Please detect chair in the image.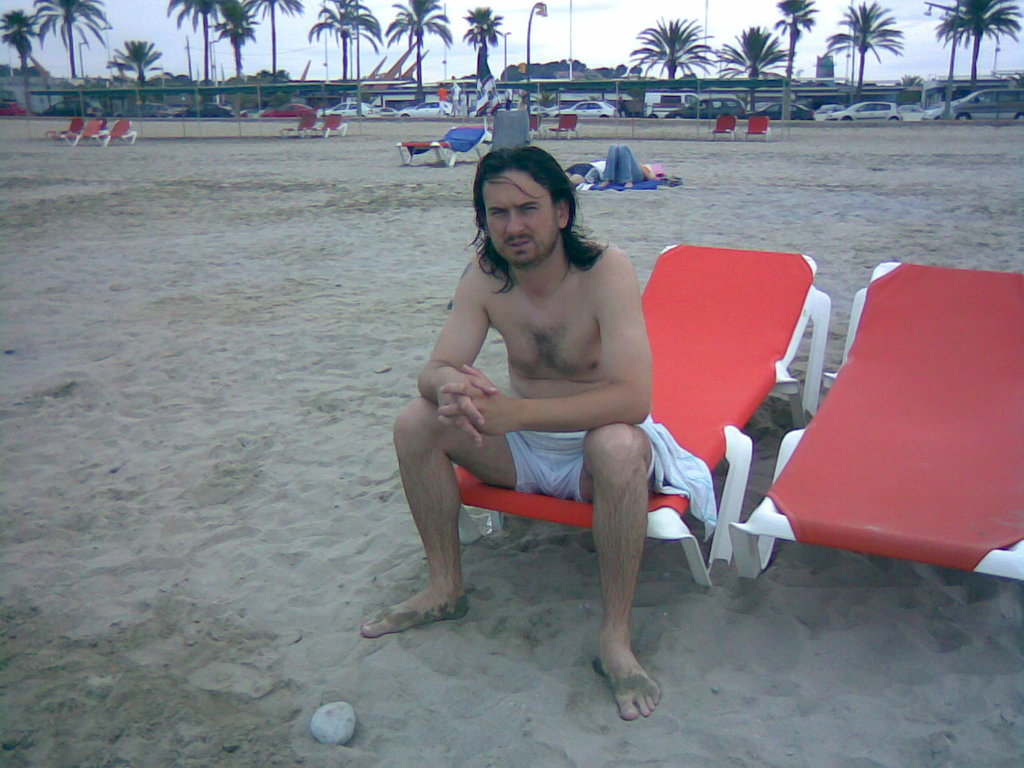
312:114:348:140.
